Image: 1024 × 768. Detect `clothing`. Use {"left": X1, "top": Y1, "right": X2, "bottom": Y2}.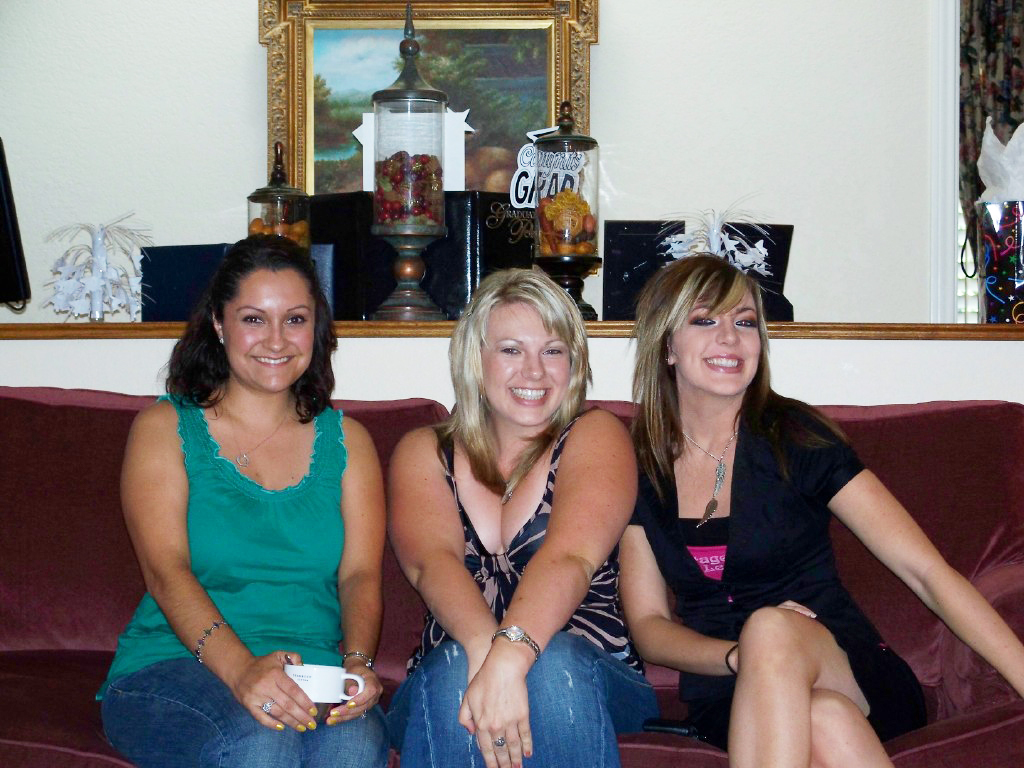
{"left": 396, "top": 398, "right": 663, "bottom": 767}.
